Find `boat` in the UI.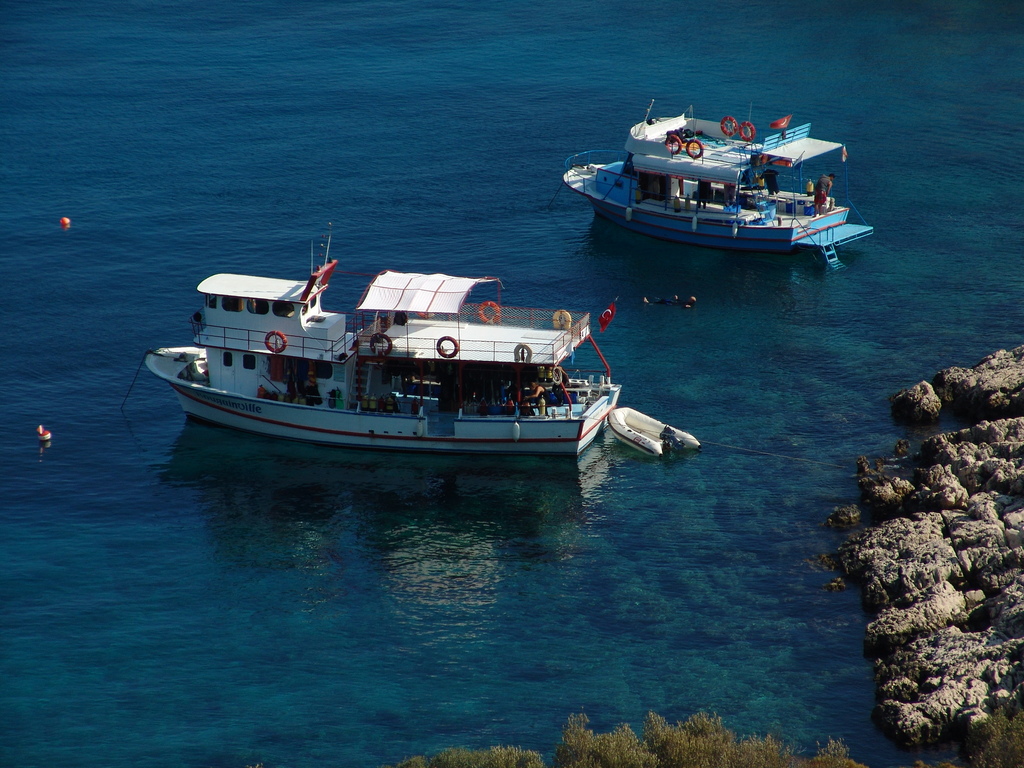
UI element at select_region(559, 94, 876, 270).
